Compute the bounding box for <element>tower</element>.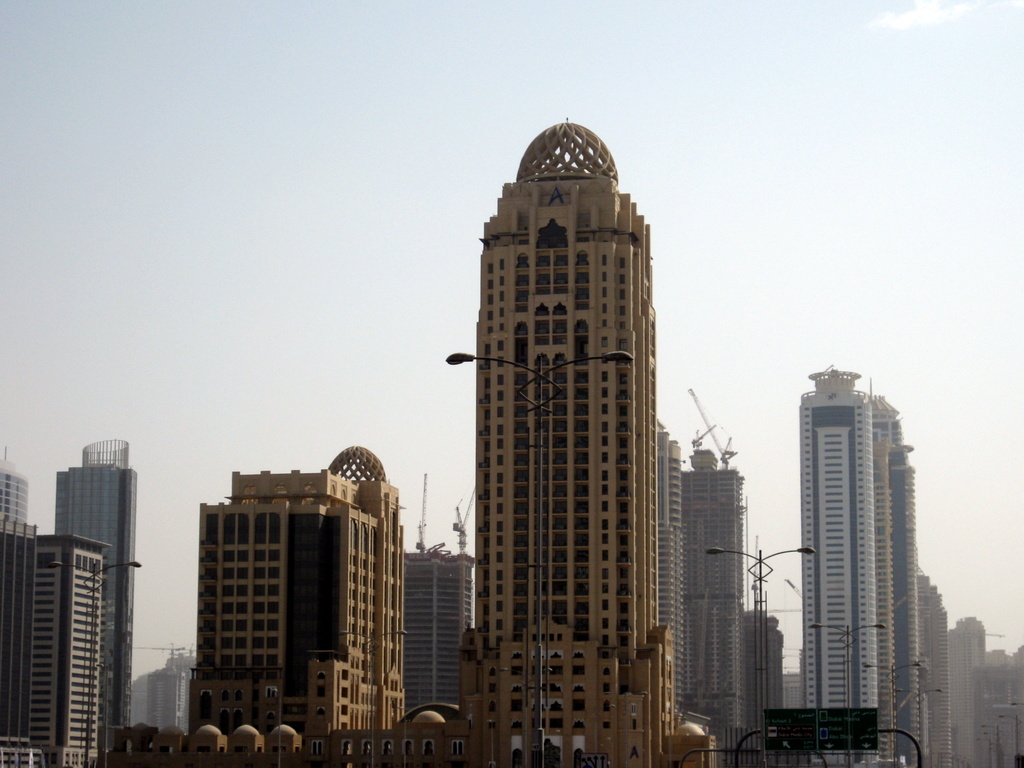
686 394 757 767.
